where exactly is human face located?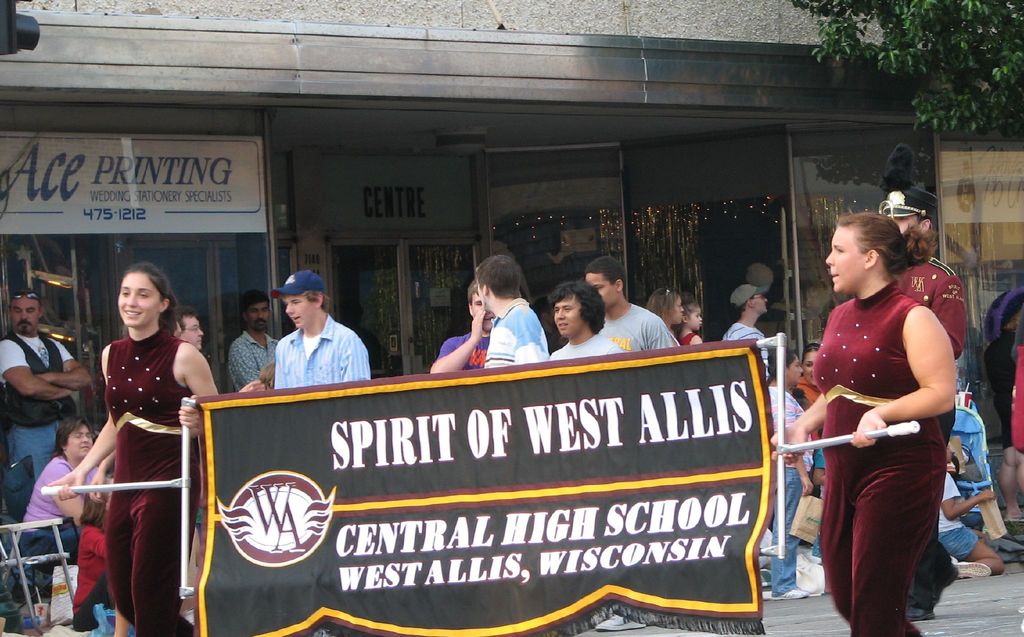
Its bounding box is box=[281, 295, 322, 326].
